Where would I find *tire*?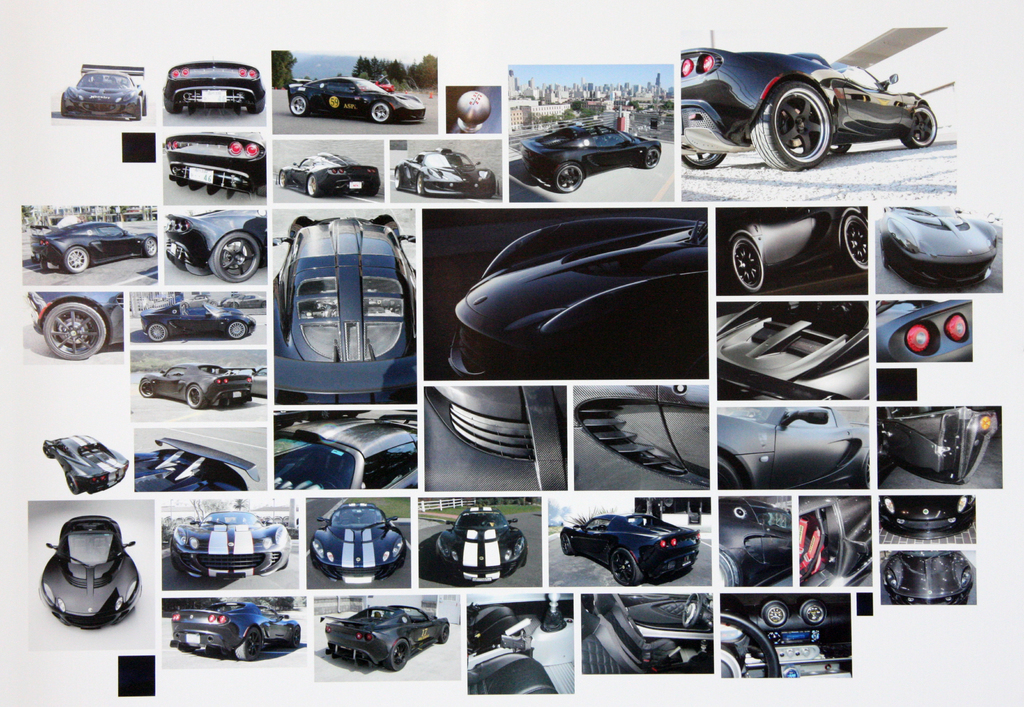
At pyautogui.locateOnScreen(557, 532, 572, 558).
